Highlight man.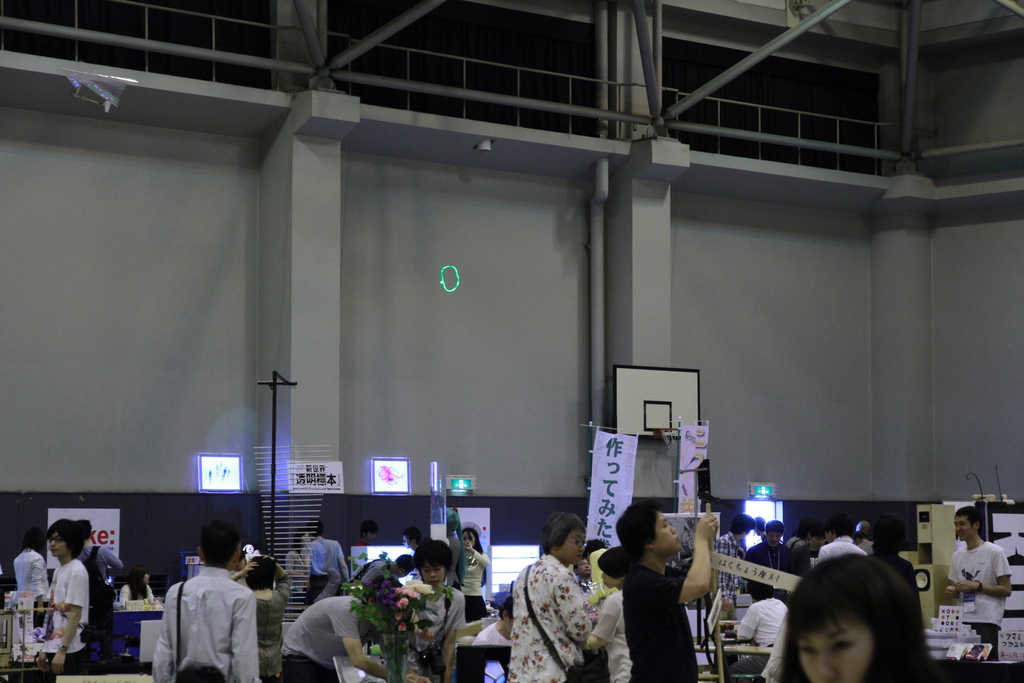
Highlighted region: [x1=278, y1=597, x2=429, y2=682].
